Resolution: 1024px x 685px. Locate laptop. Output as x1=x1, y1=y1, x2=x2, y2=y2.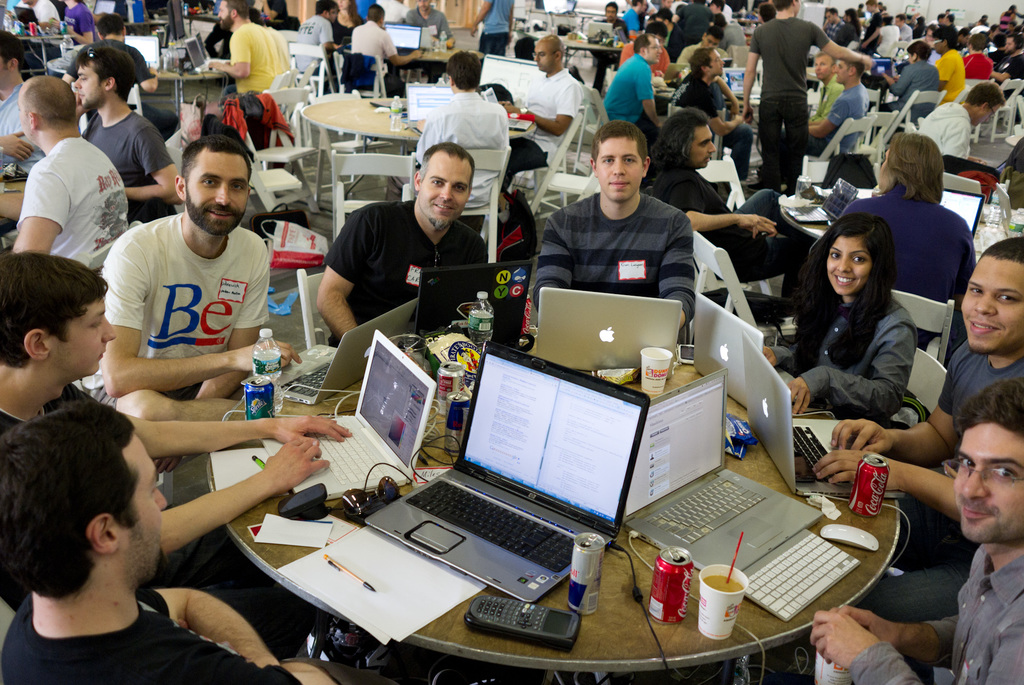
x1=536, y1=289, x2=680, y2=378.
